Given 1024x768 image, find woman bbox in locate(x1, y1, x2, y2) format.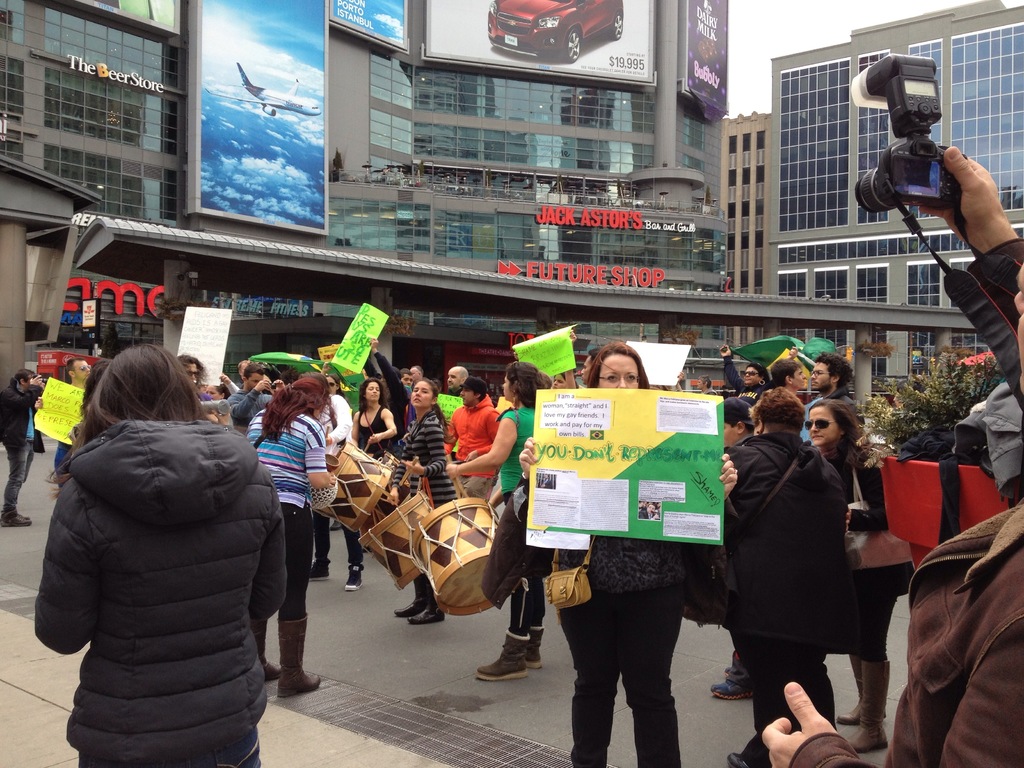
locate(344, 376, 402, 457).
